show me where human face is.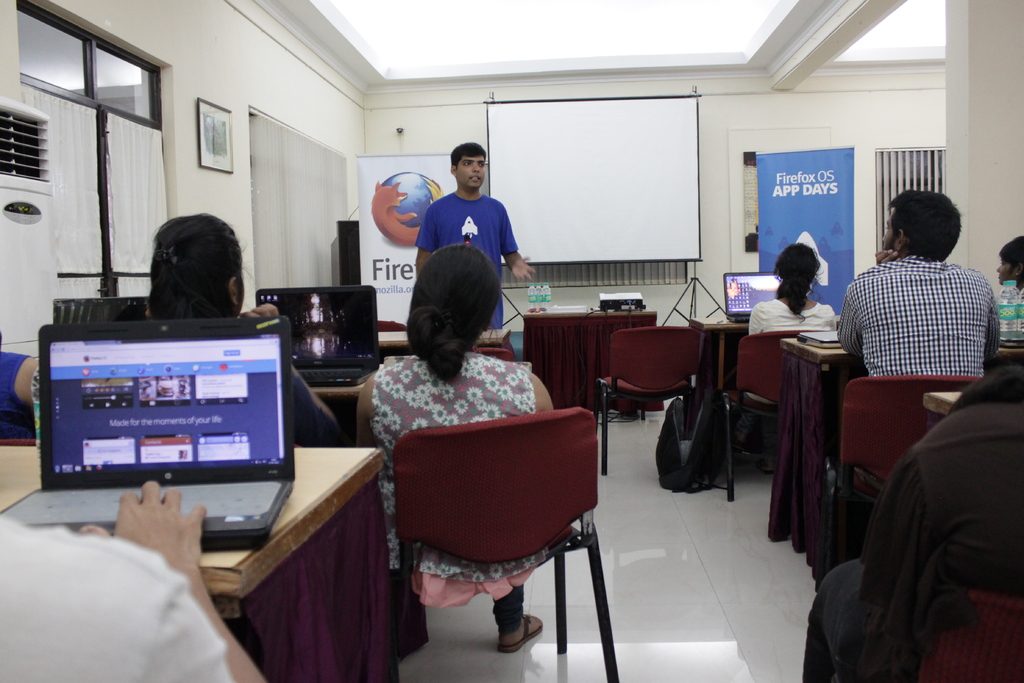
human face is at <bbox>459, 154, 486, 191</bbox>.
